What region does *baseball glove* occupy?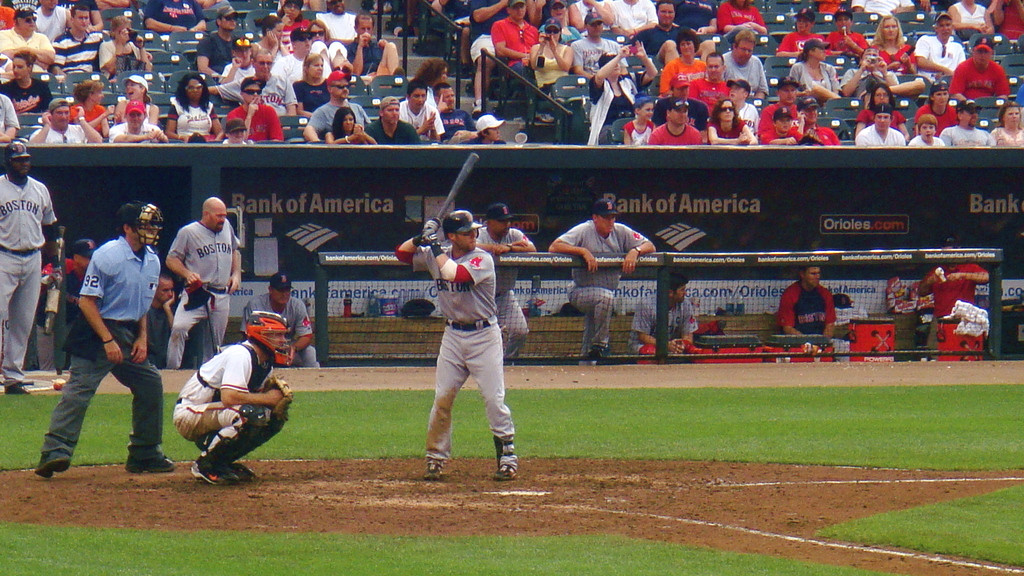
263,374,293,415.
